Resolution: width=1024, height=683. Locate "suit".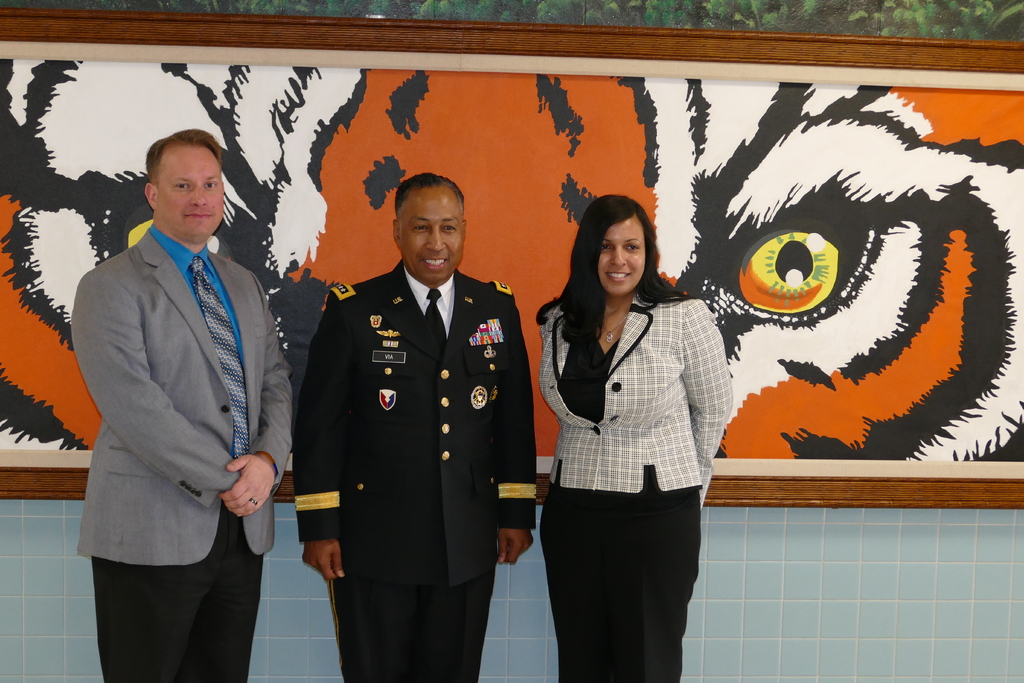
x1=291 y1=254 x2=536 y2=682.
